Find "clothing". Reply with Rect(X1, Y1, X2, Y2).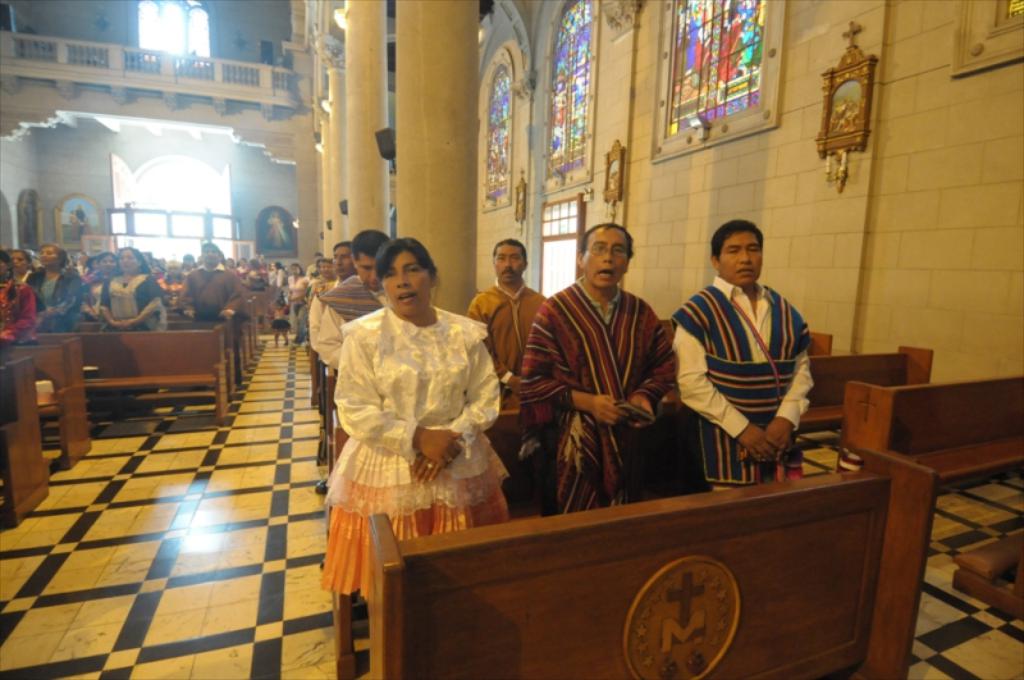
Rect(27, 266, 77, 321).
